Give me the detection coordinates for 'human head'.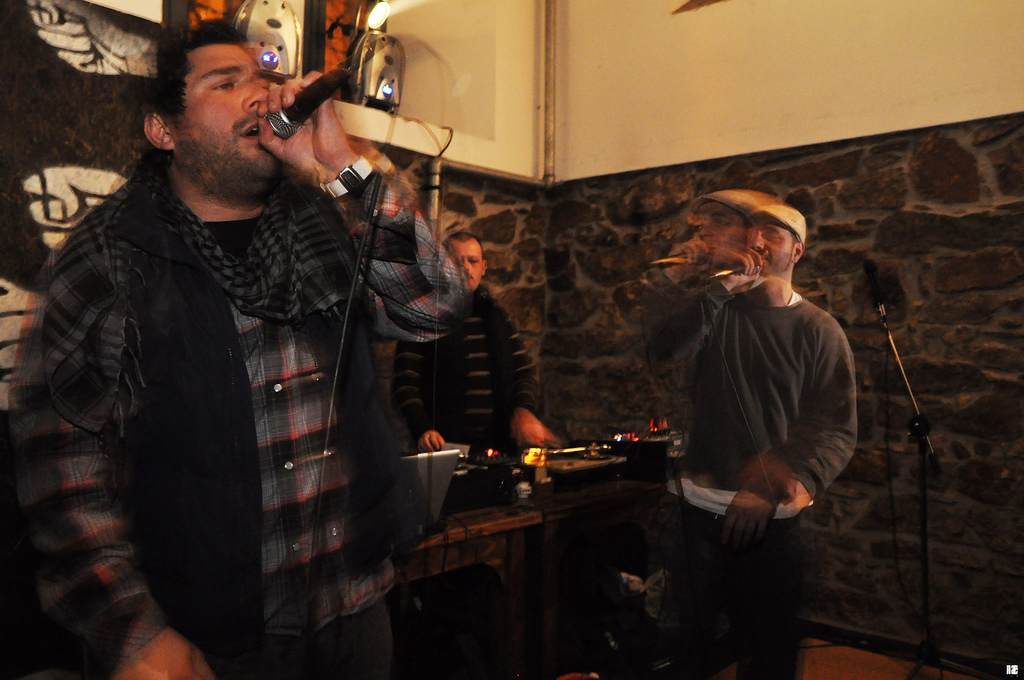
(x1=741, y1=204, x2=809, y2=272).
